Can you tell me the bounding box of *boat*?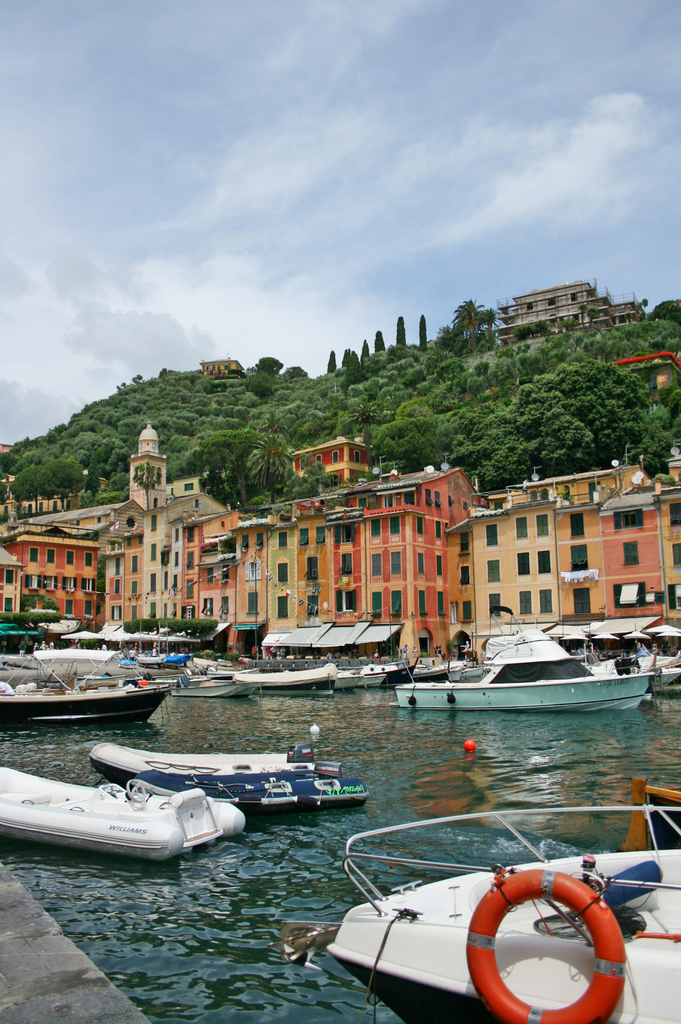
Rect(0, 678, 168, 732).
